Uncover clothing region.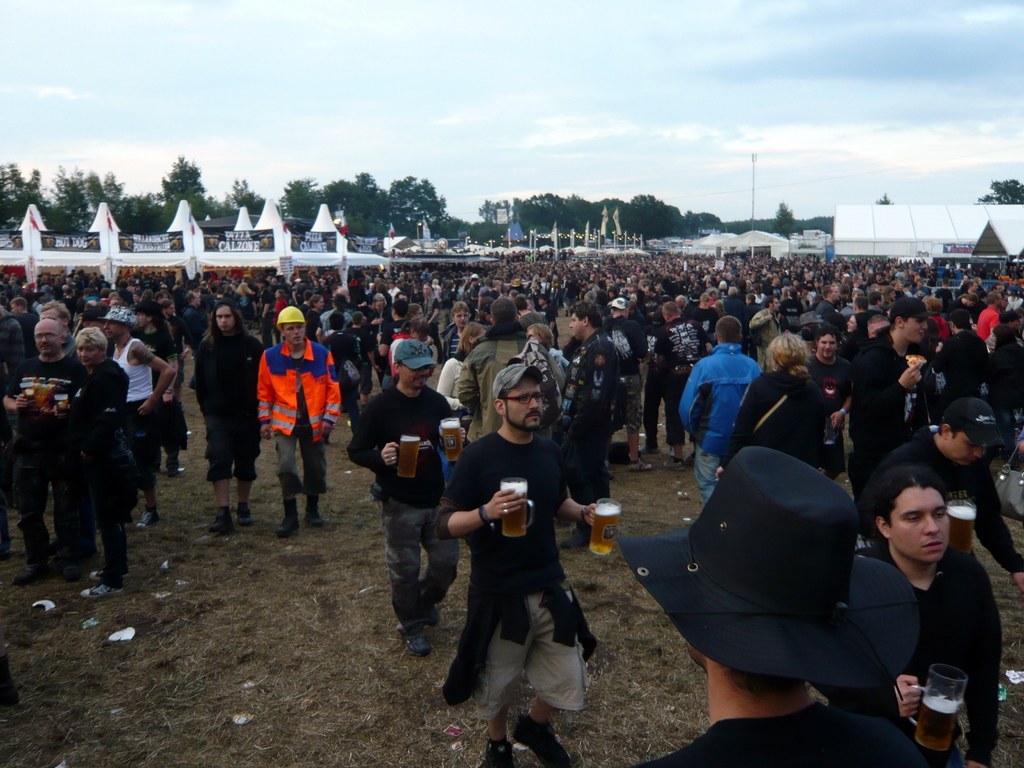
Uncovered: bbox(855, 423, 1023, 572).
